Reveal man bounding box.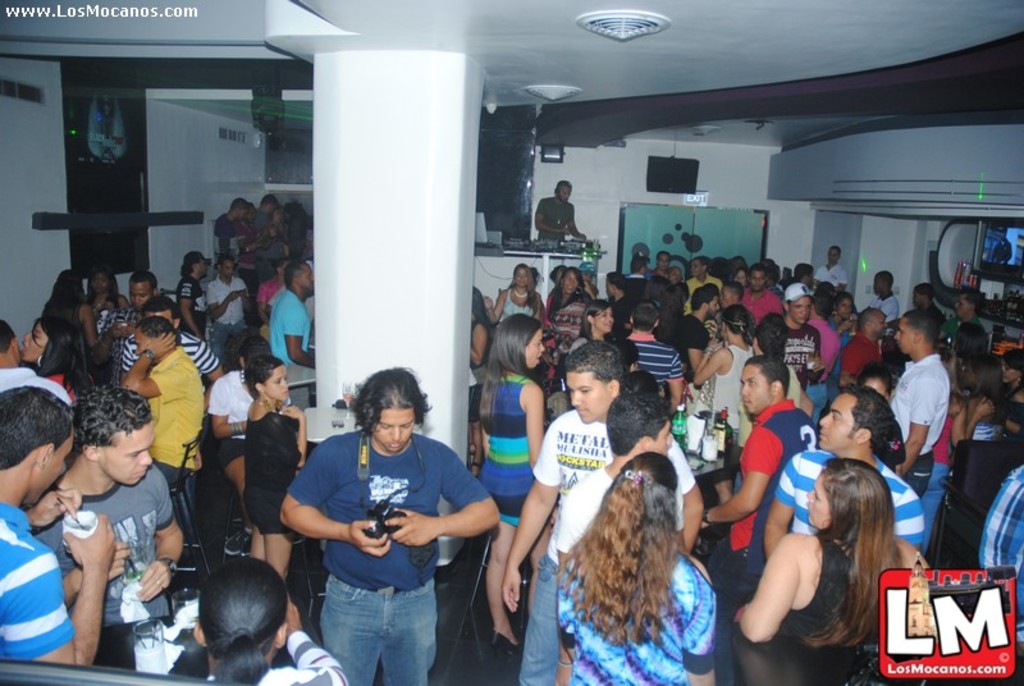
Revealed: region(840, 308, 886, 393).
